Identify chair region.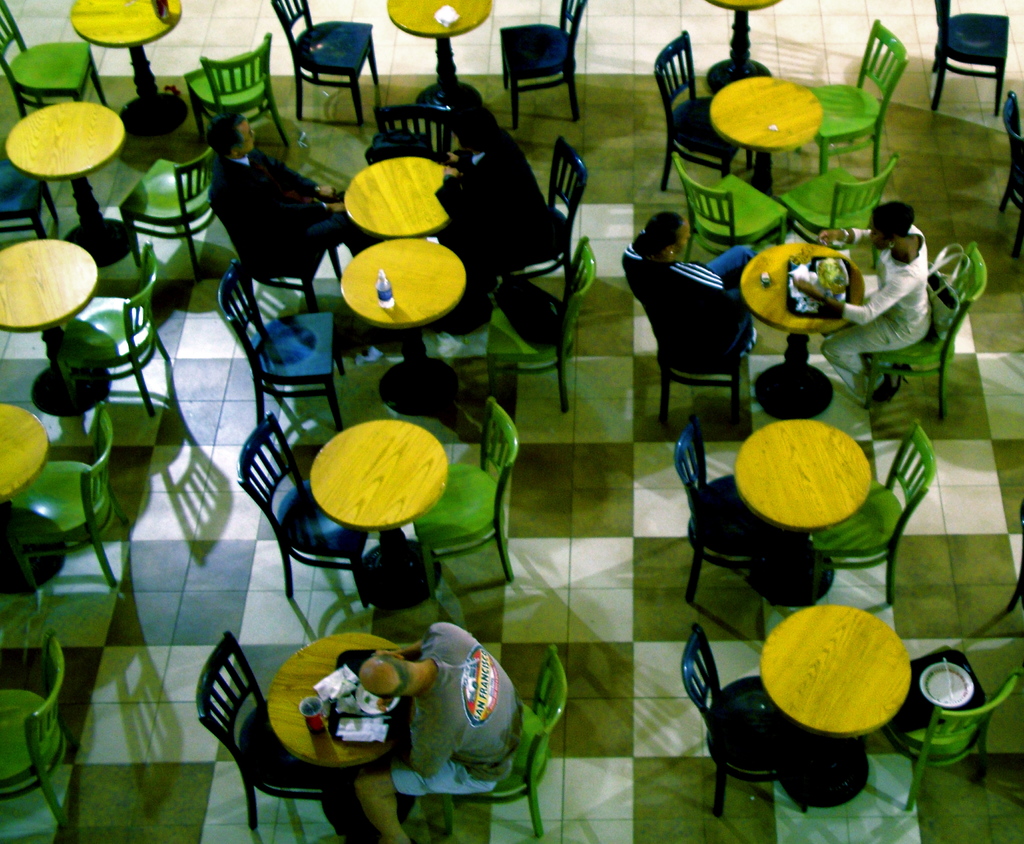
Region: [left=204, top=170, right=346, bottom=306].
